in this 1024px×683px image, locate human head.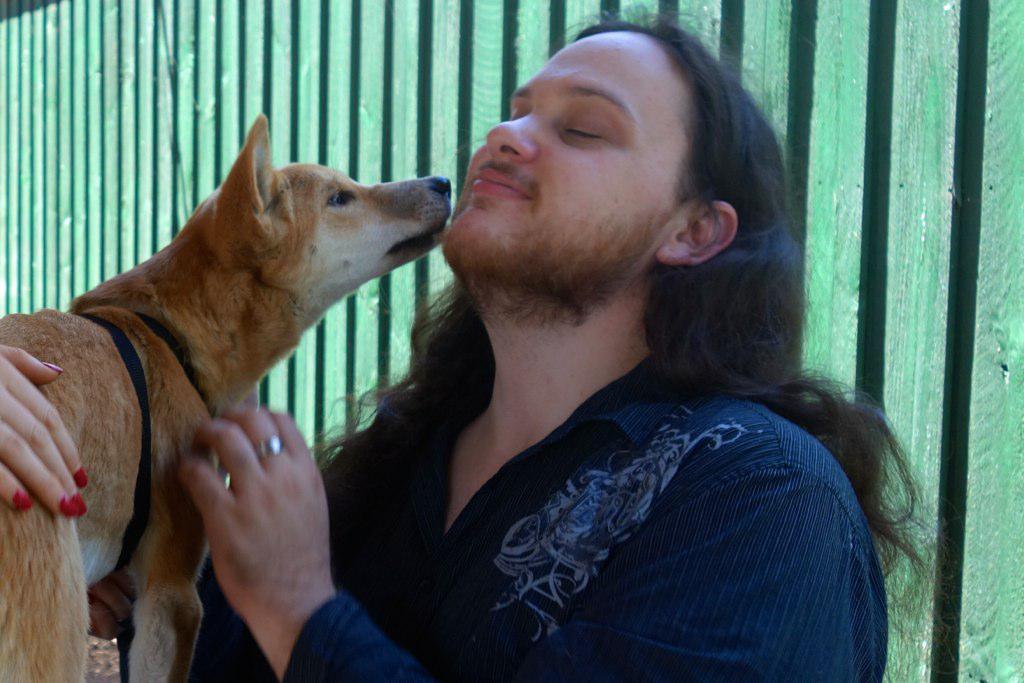
Bounding box: 437, 5, 791, 331.
